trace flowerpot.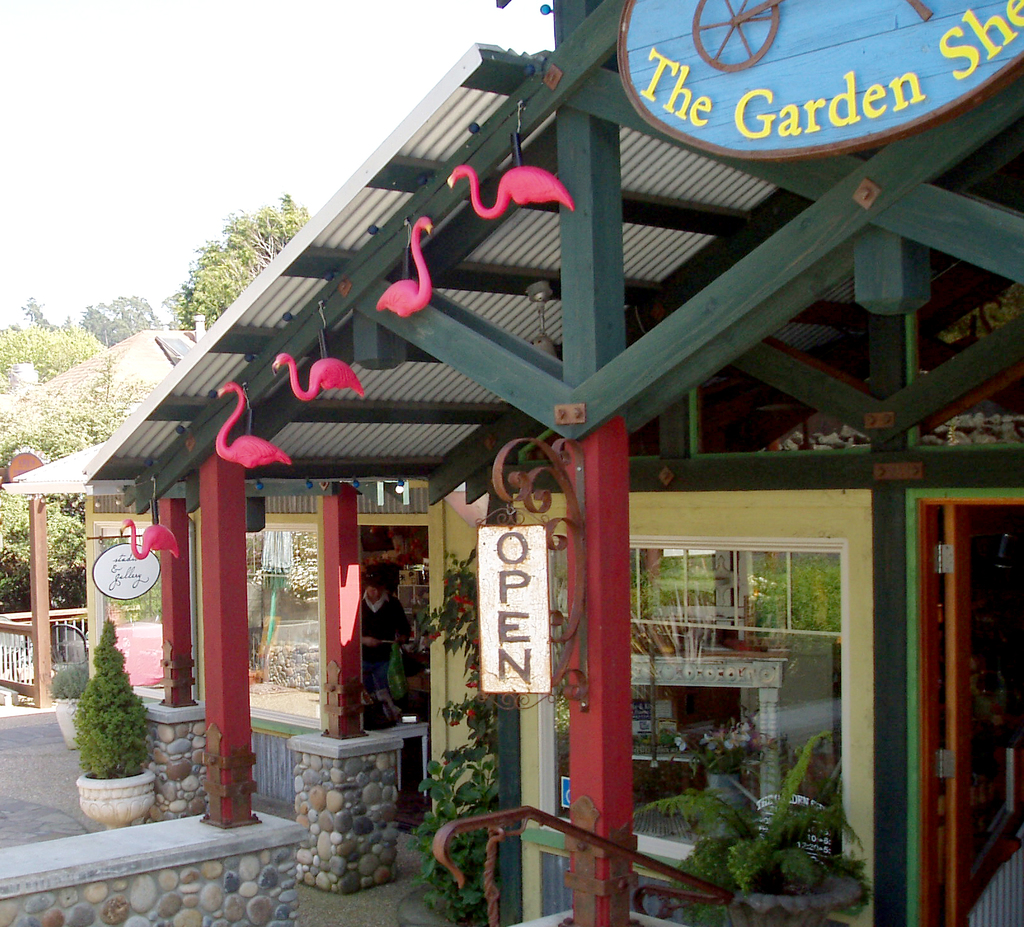
Traced to <region>662, 746, 869, 921</region>.
